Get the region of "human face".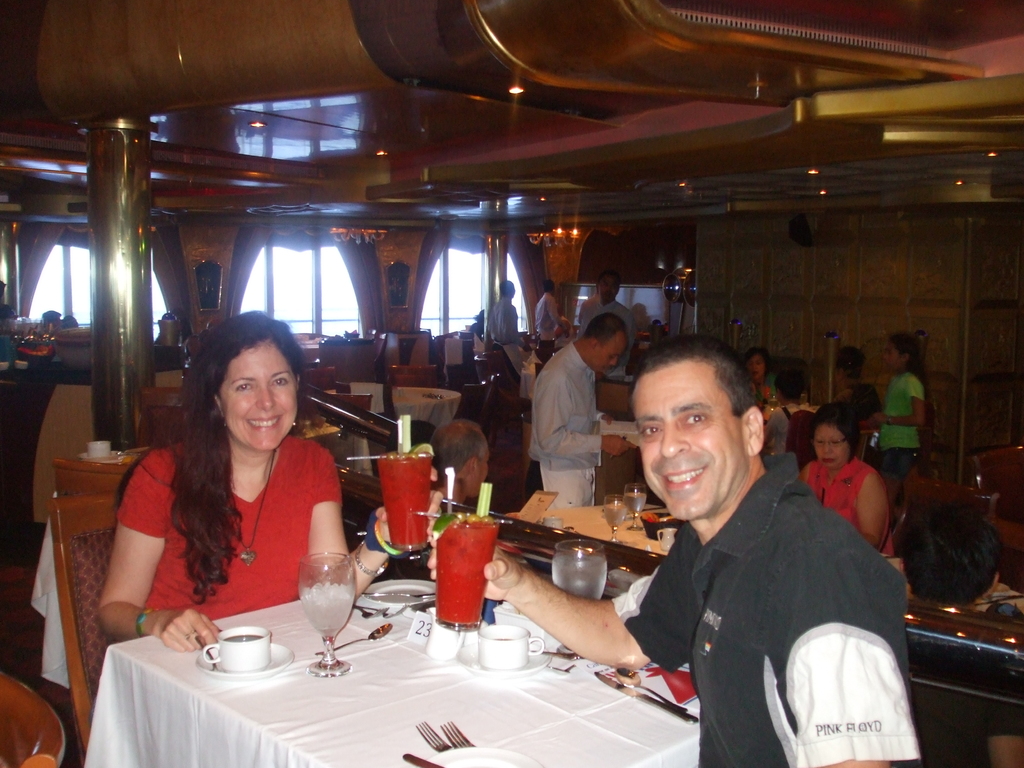
crop(218, 344, 300, 453).
